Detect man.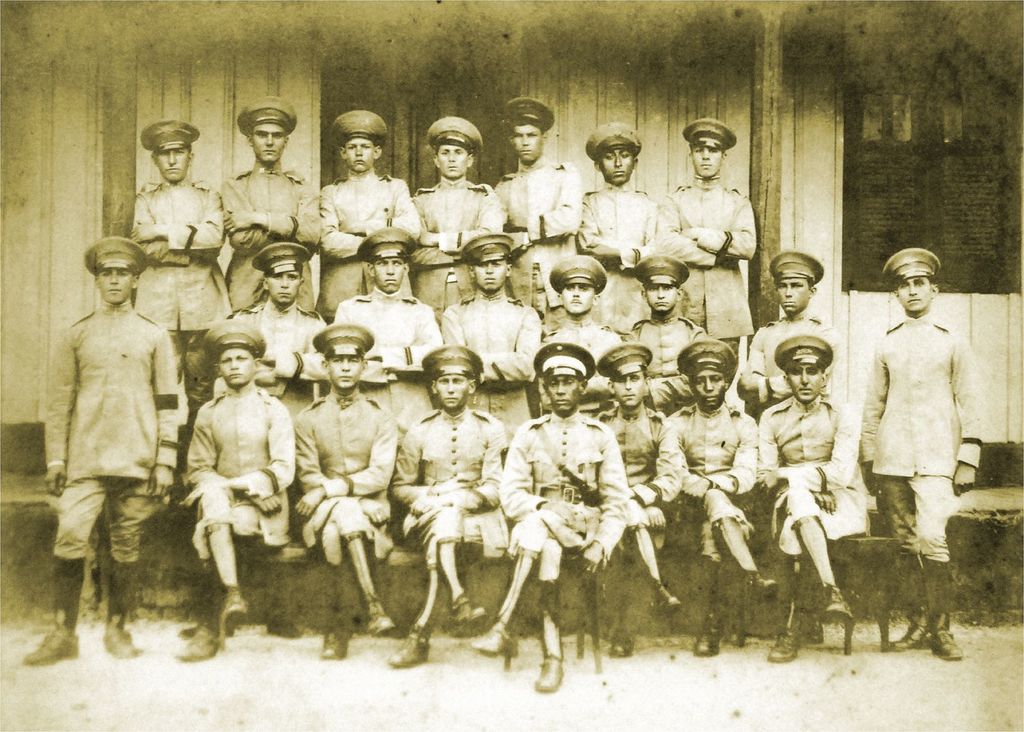
Detected at [318, 111, 423, 312].
